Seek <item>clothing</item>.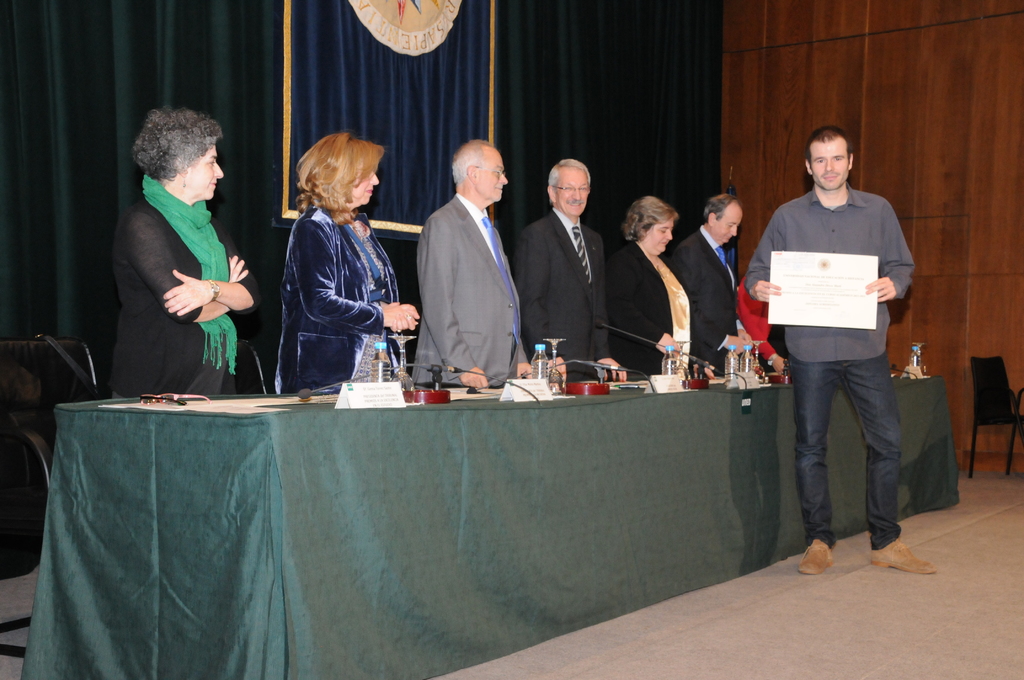
<region>408, 196, 533, 391</region>.
